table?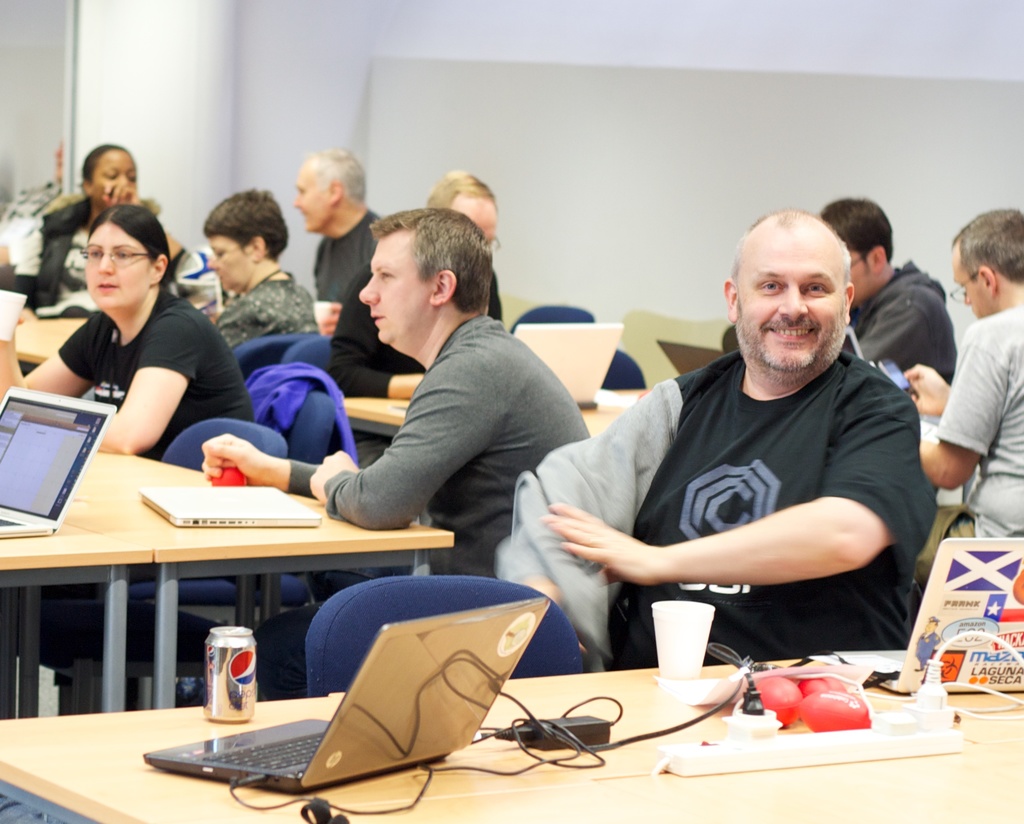
bbox(0, 432, 490, 735)
